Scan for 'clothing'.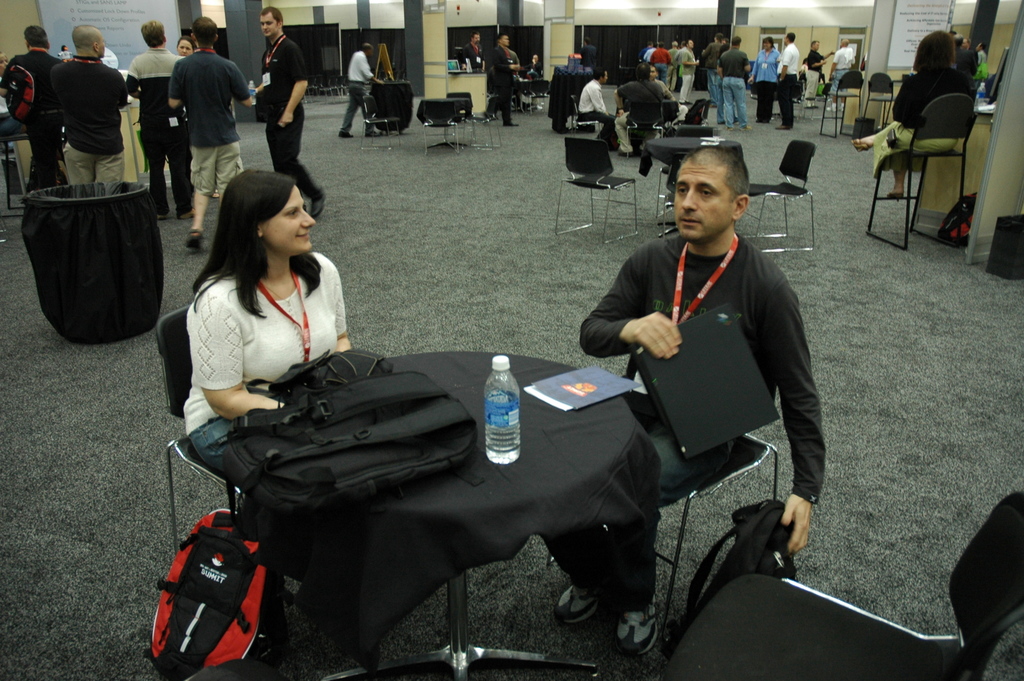
Scan result: [463,37,483,65].
